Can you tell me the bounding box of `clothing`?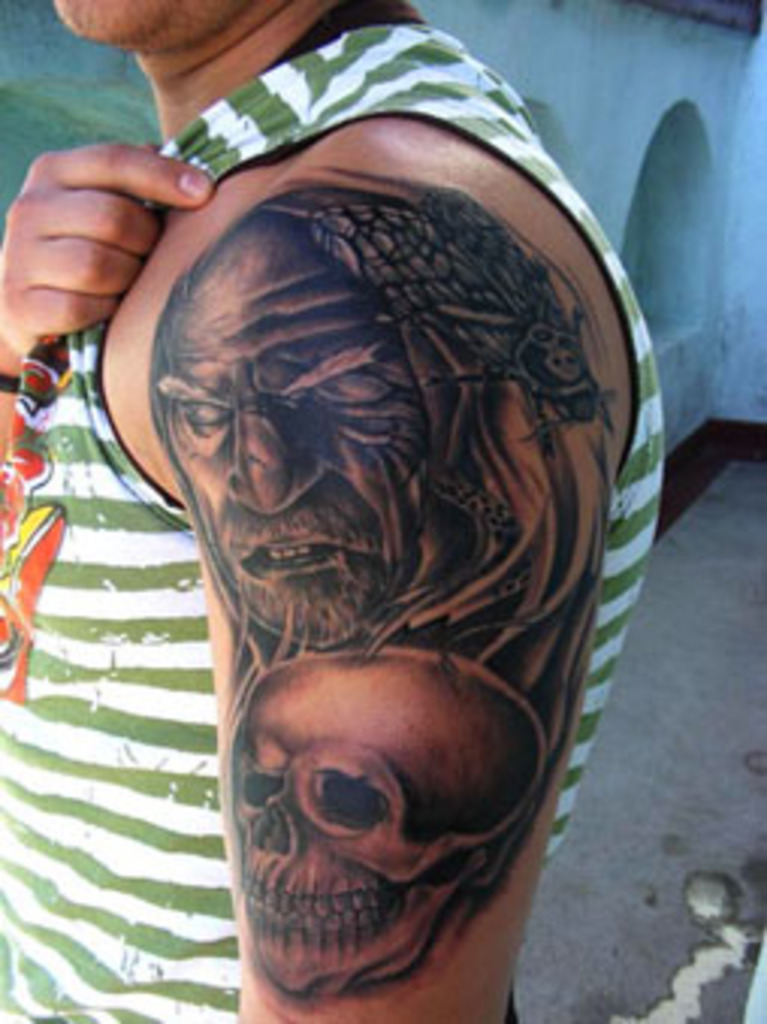
<box>0,0,661,1021</box>.
